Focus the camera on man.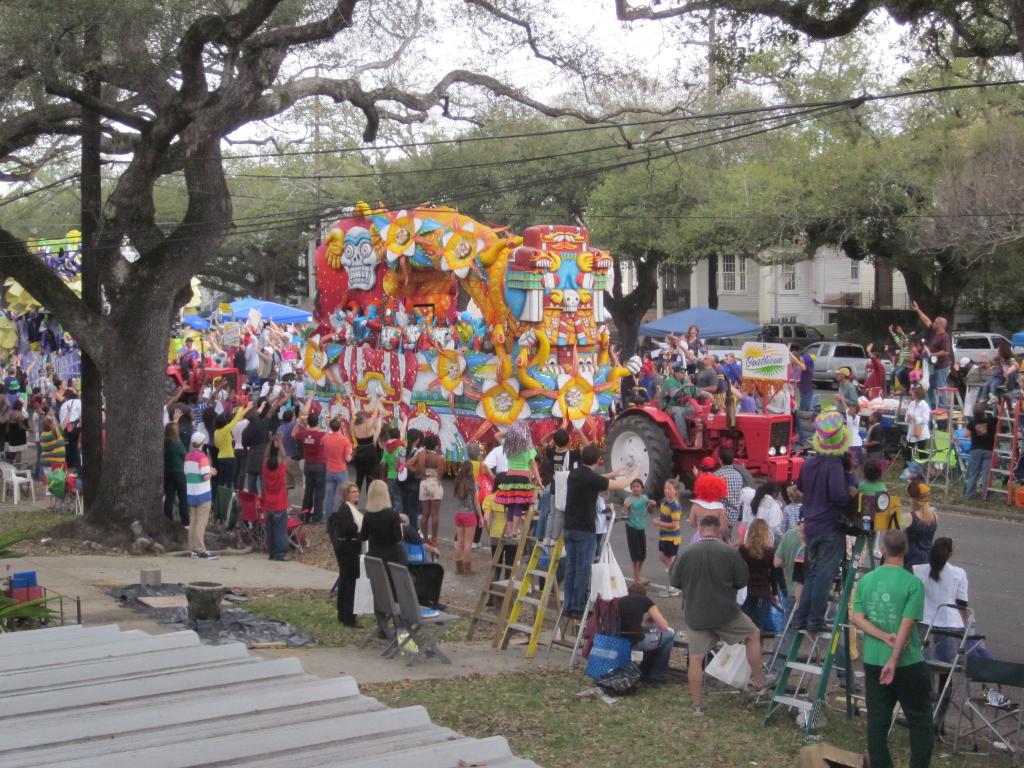
Focus region: [913,301,954,401].
